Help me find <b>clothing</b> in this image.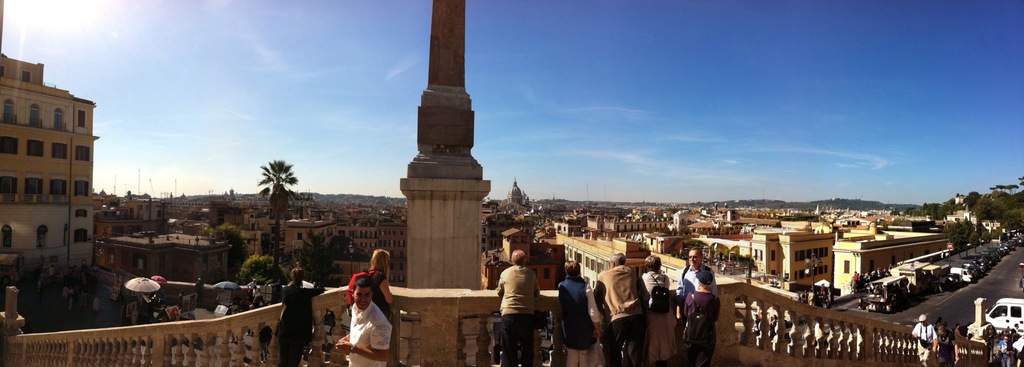
Found it: pyautogui.locateOnScreen(344, 266, 396, 363).
